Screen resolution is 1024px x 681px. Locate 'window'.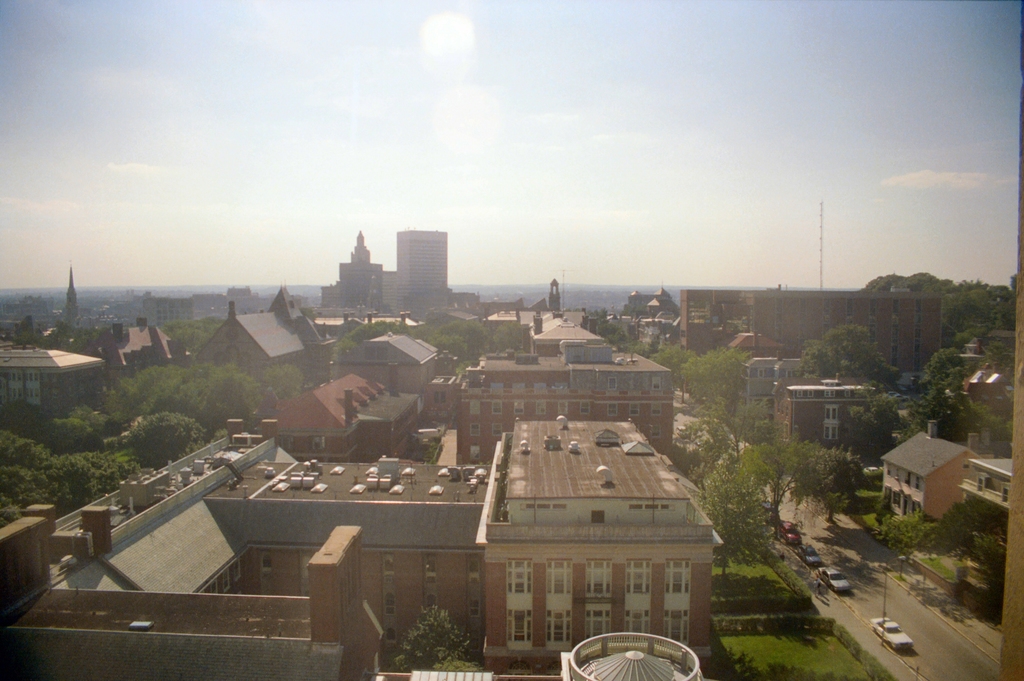
507, 560, 532, 591.
